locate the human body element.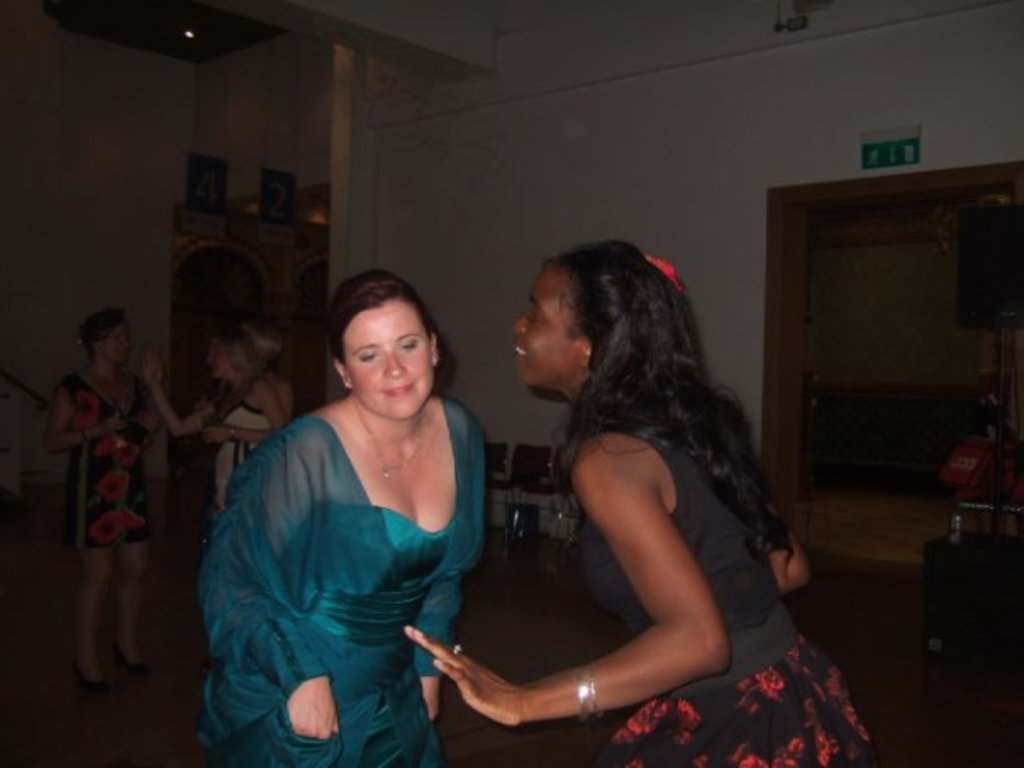
Element bbox: Rect(136, 320, 285, 514).
